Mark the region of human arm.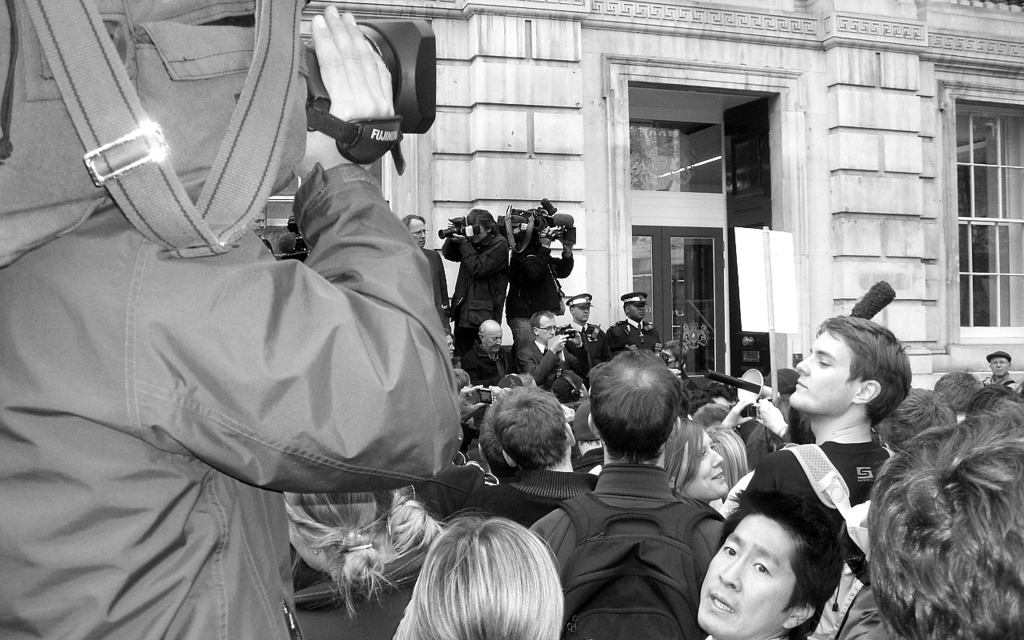
Region: [437, 232, 460, 262].
